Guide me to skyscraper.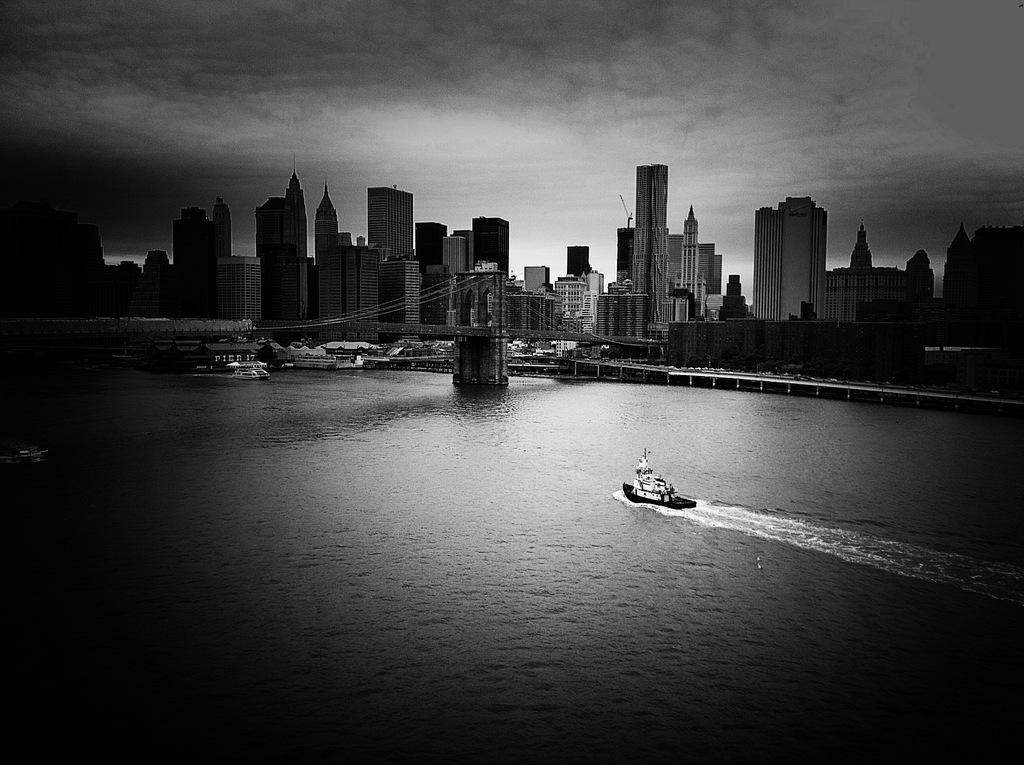
Guidance: detection(752, 195, 818, 326).
